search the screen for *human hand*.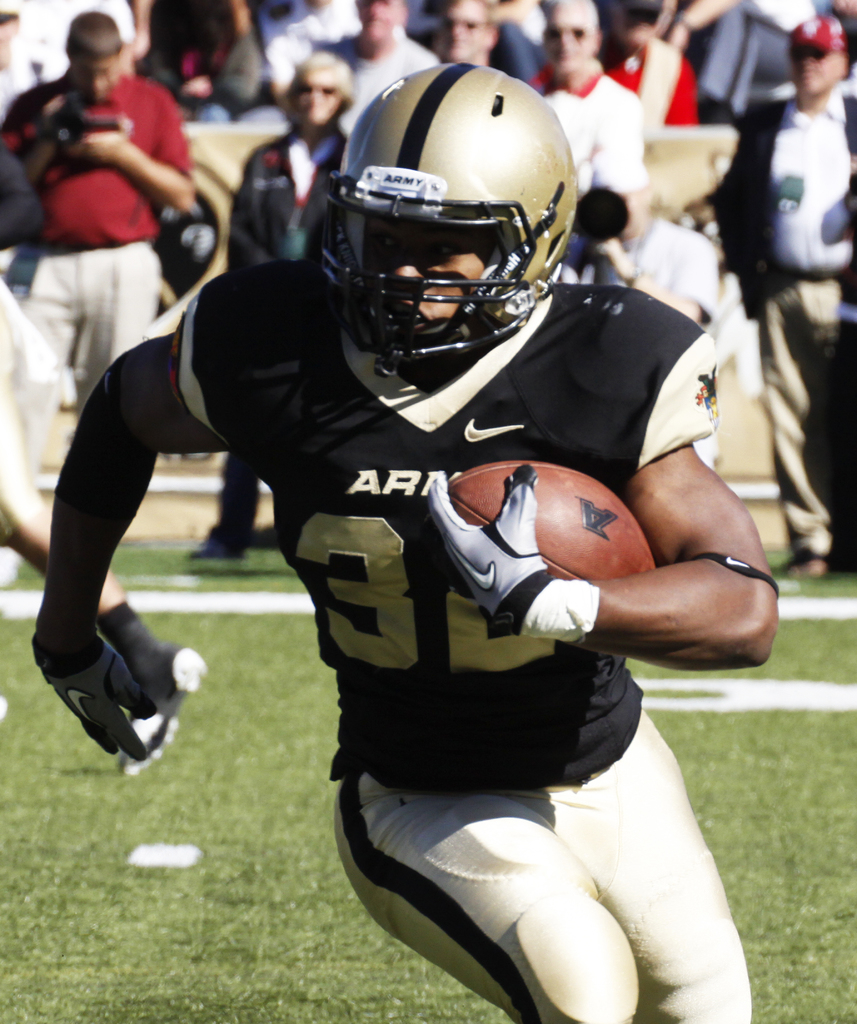
Found at [681,200,714,228].
